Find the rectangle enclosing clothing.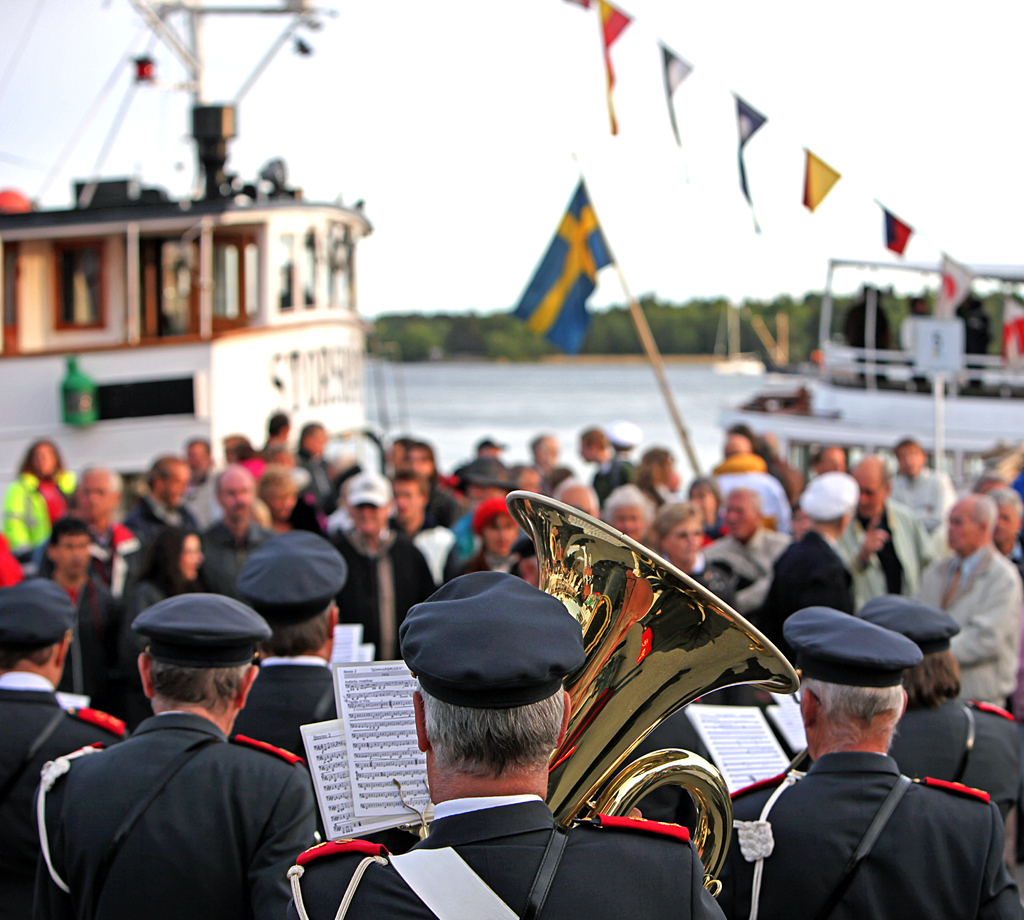
{"x1": 25, "y1": 662, "x2": 344, "y2": 919}.
